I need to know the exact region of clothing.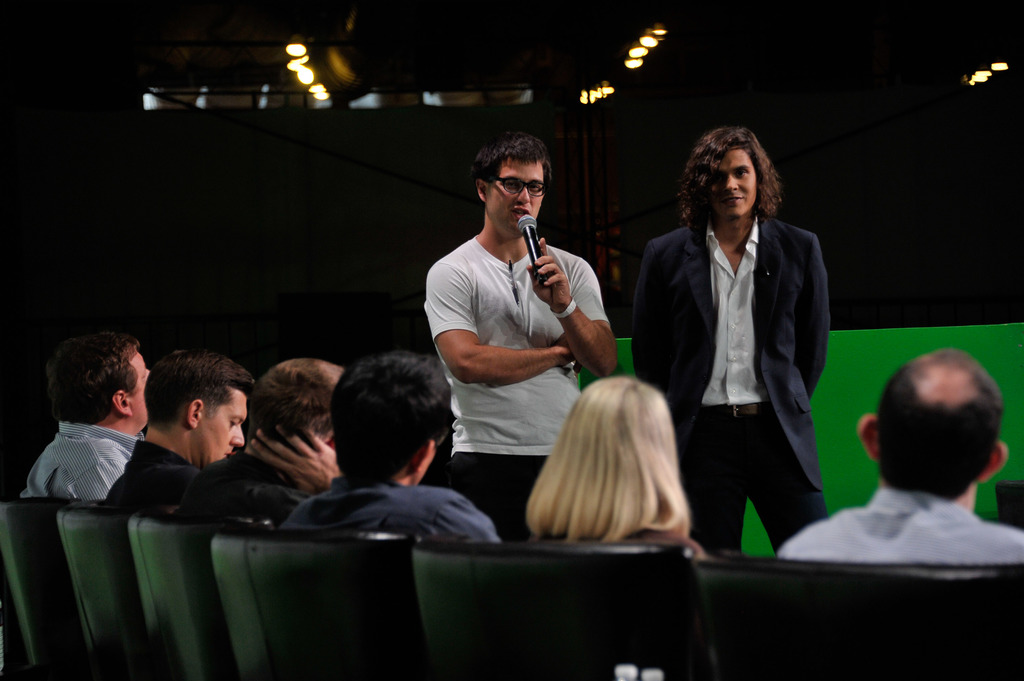
Region: Rect(638, 161, 849, 545).
